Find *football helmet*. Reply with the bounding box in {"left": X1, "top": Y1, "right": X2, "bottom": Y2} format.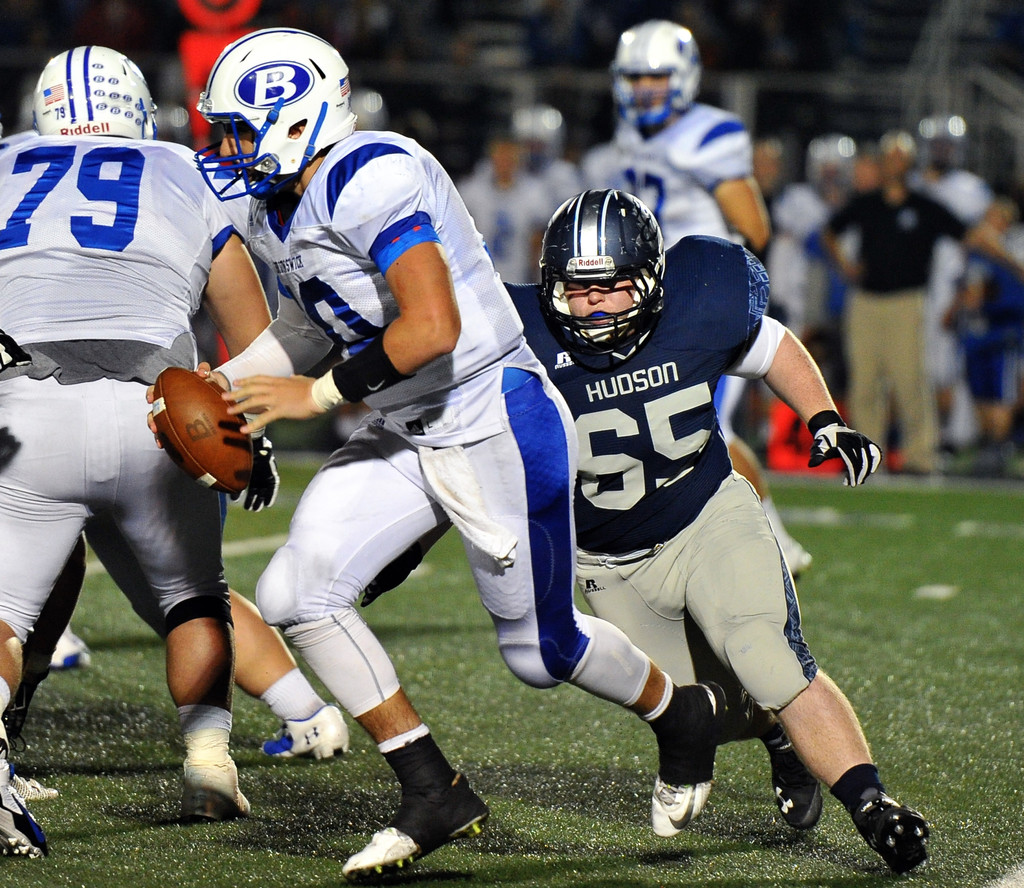
{"left": 609, "top": 17, "right": 701, "bottom": 134}.
